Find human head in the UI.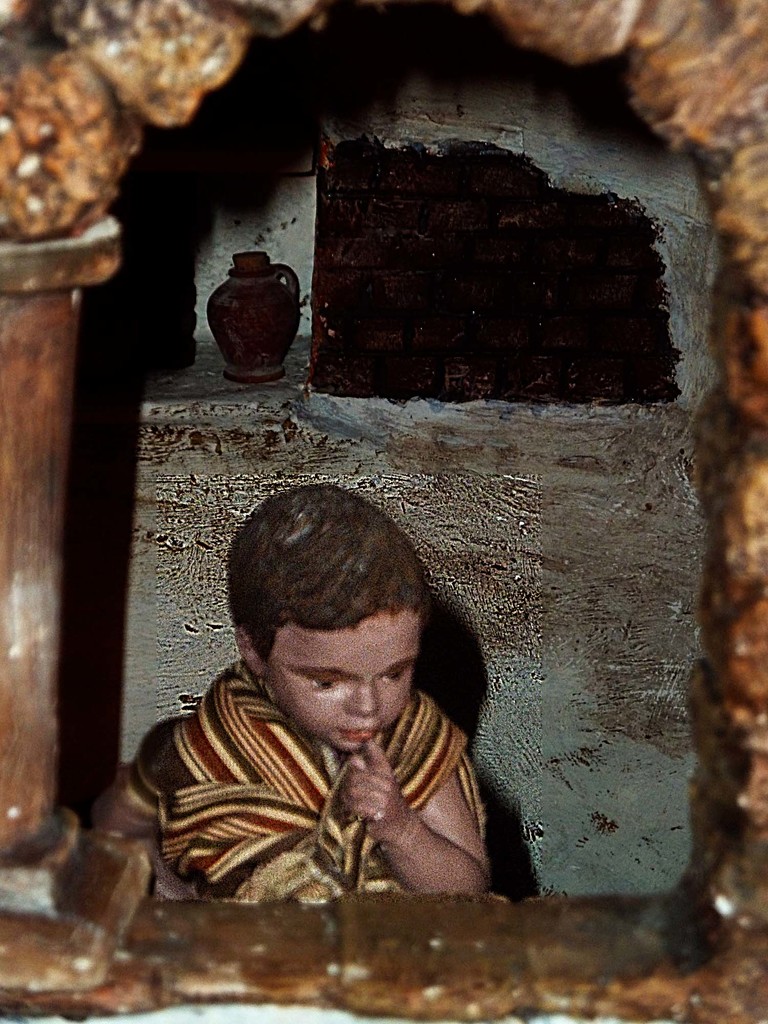
UI element at bbox=(233, 483, 429, 756).
